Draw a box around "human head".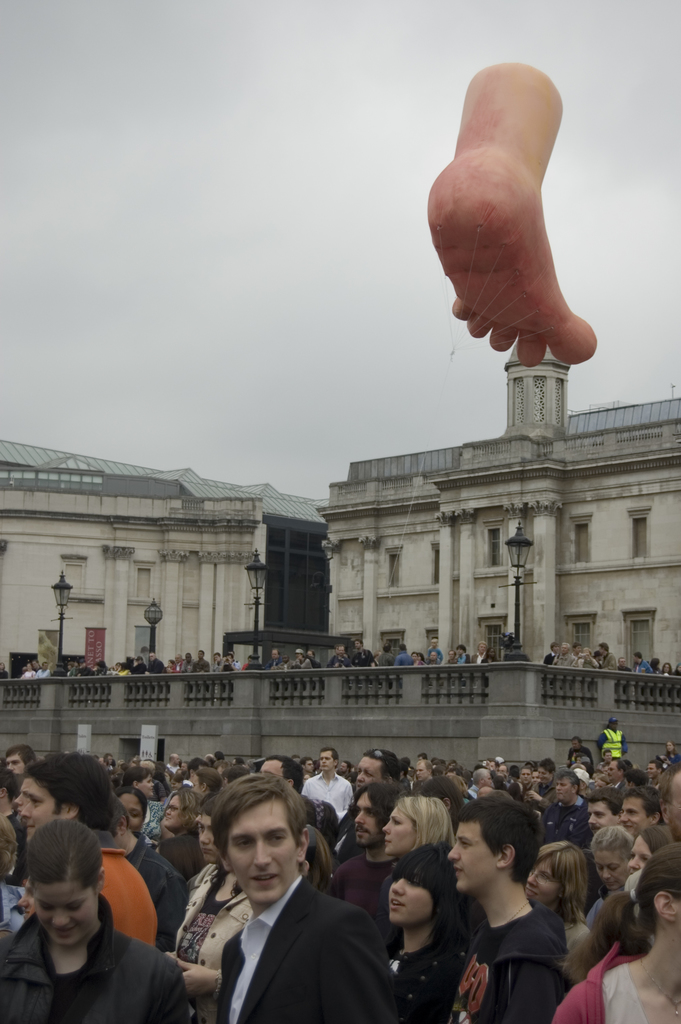
locate(386, 795, 450, 854).
